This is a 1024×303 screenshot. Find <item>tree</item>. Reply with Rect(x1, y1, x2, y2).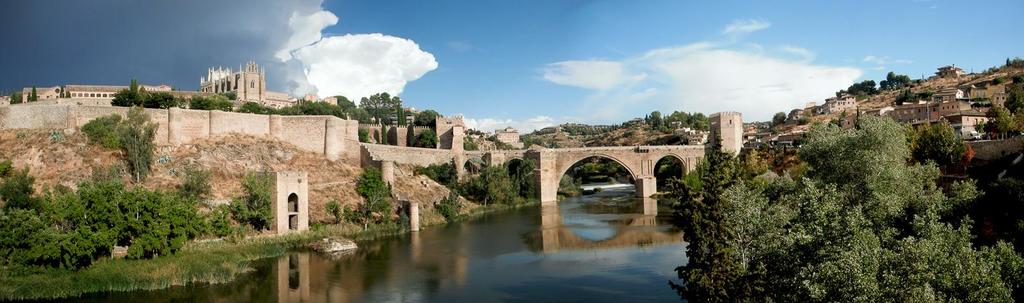
Rect(244, 92, 278, 114).
